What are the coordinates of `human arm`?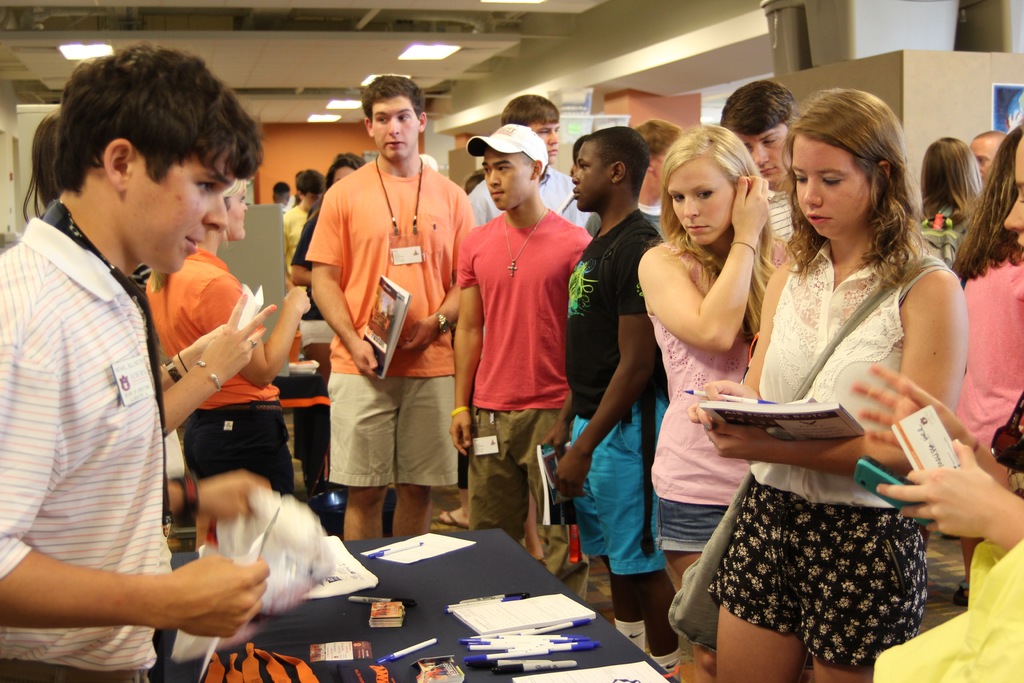
542,390,575,451.
